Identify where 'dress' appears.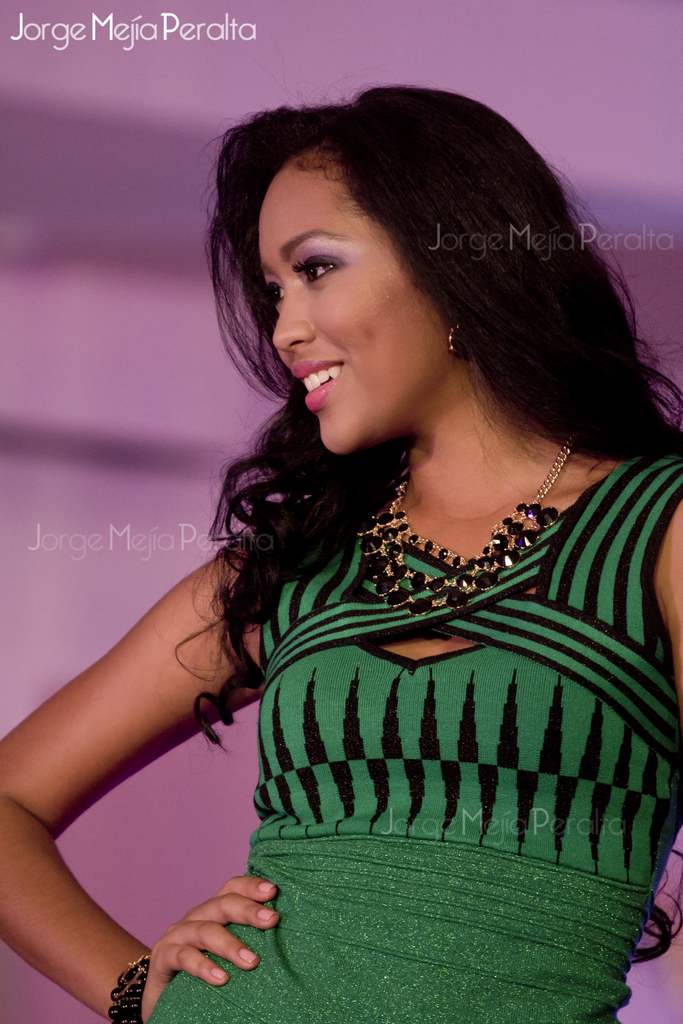
Appears at 215:460:661:980.
